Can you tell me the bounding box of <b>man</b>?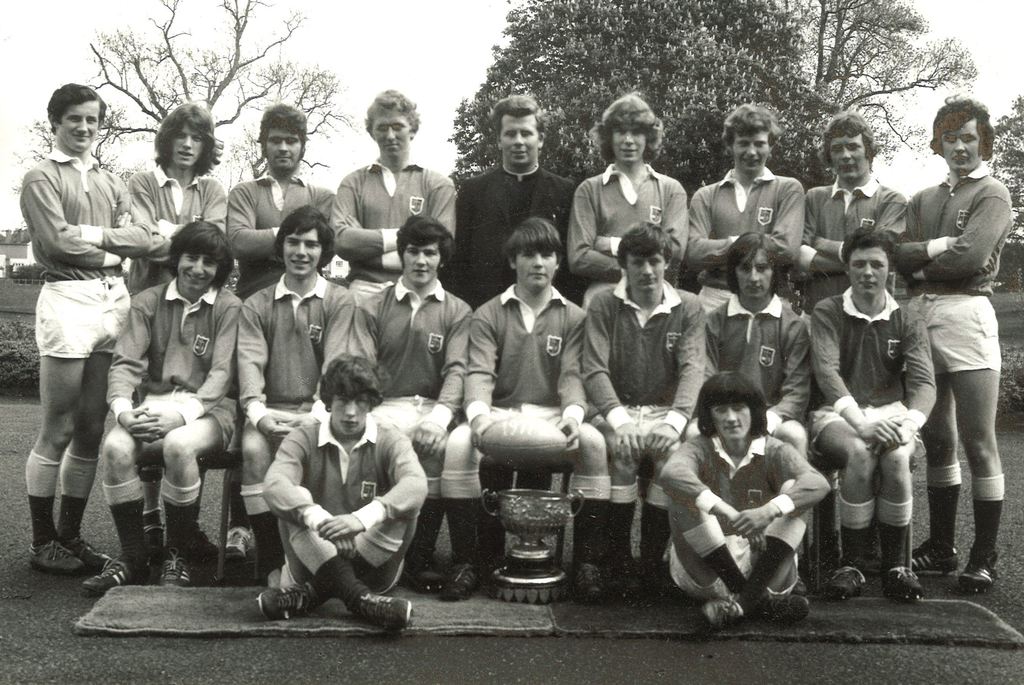
select_region(443, 215, 610, 604).
